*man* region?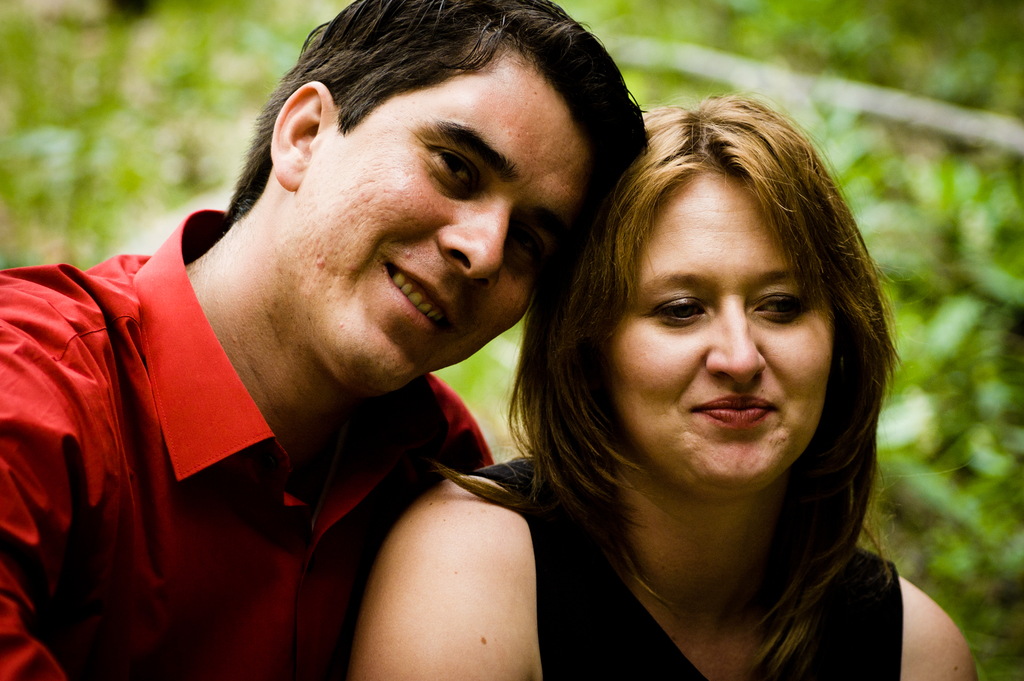
[left=30, top=19, right=667, bottom=660]
